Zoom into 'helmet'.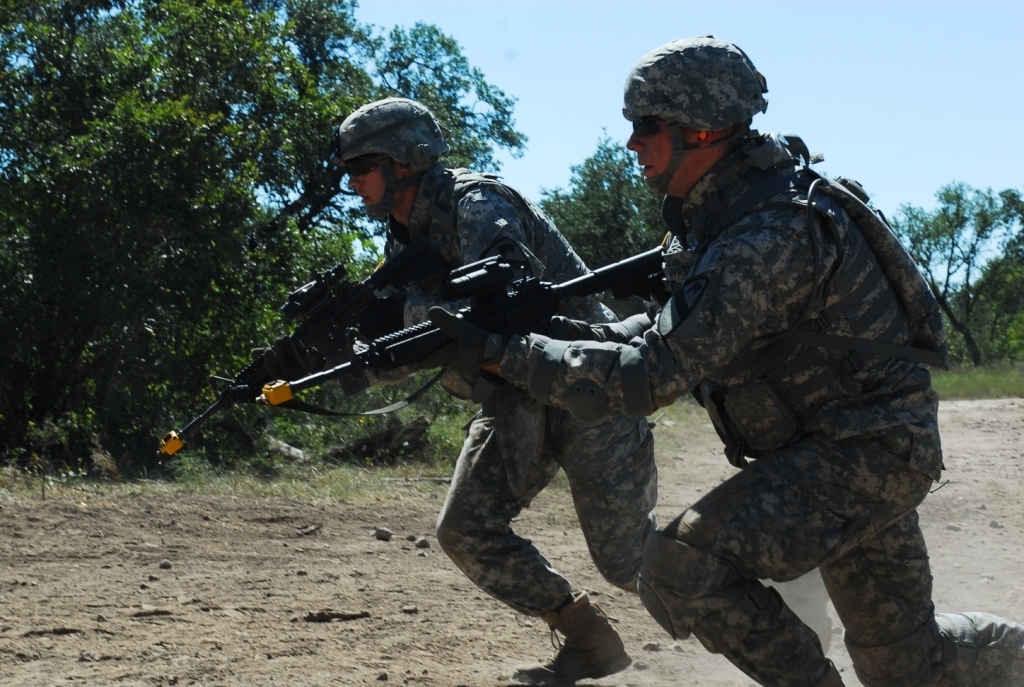
Zoom target: 331 95 444 229.
